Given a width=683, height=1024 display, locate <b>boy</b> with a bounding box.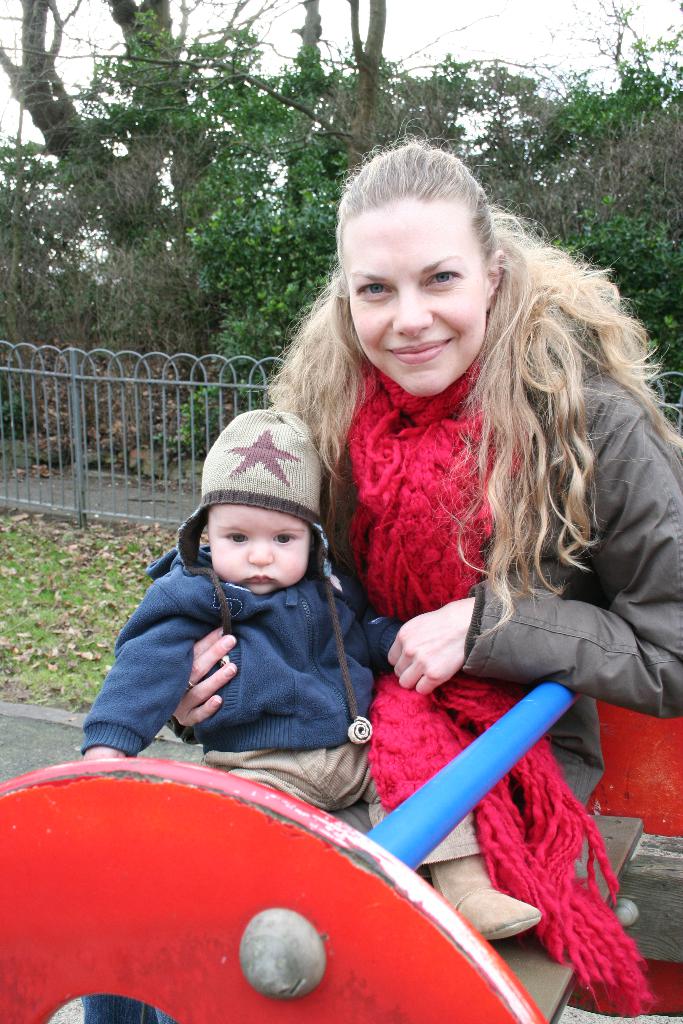
Located: BBox(81, 406, 539, 944).
